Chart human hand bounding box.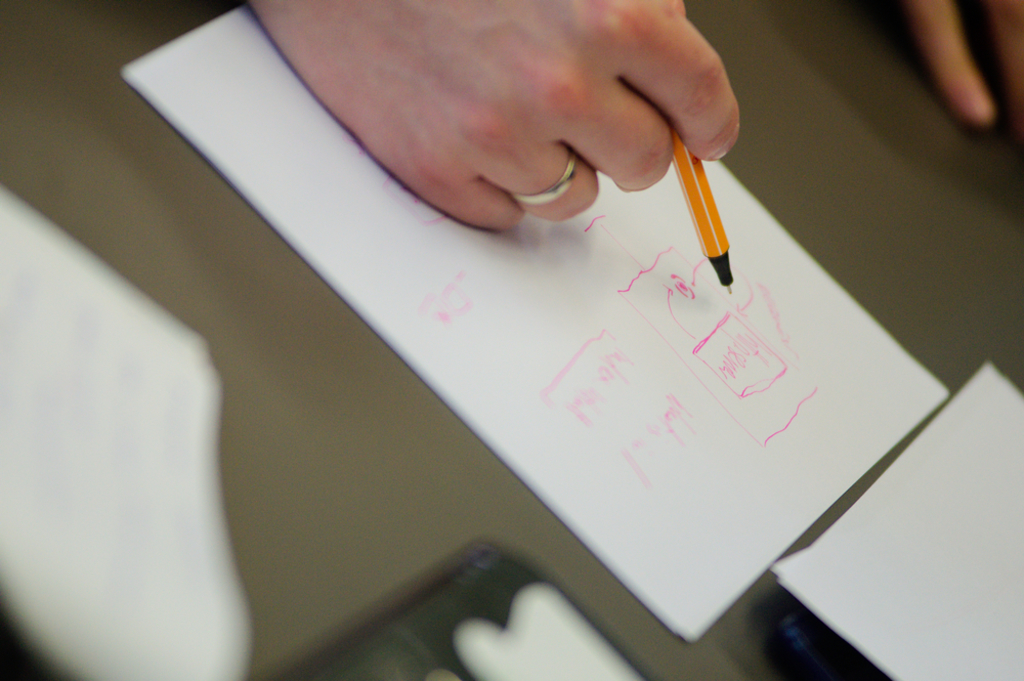
Charted: bbox(902, 0, 1023, 130).
